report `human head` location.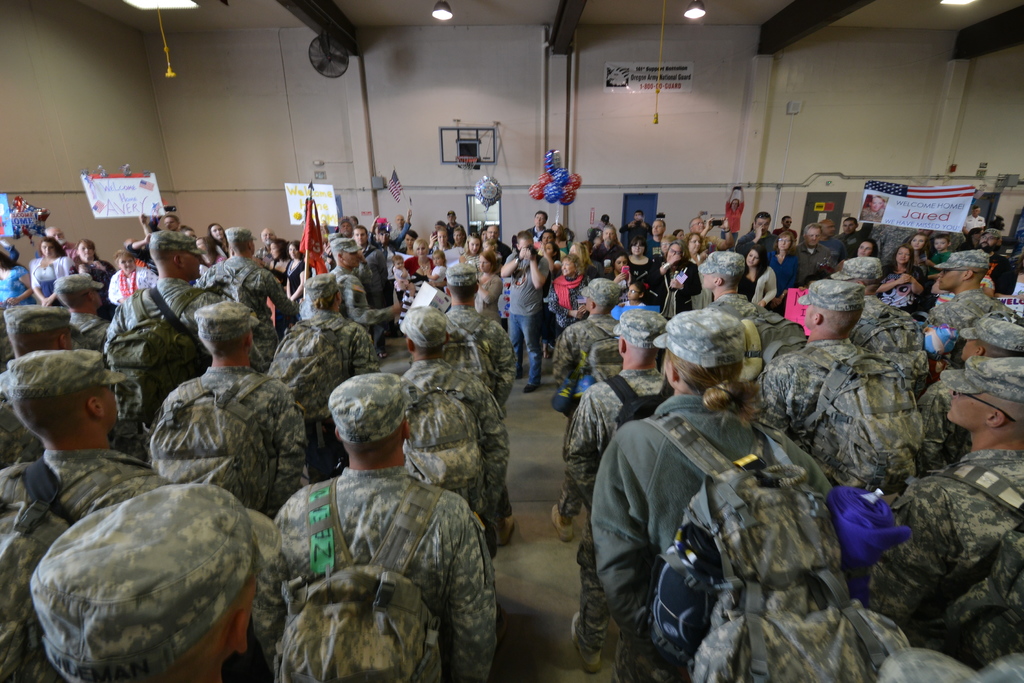
Report: BBox(29, 484, 265, 682).
